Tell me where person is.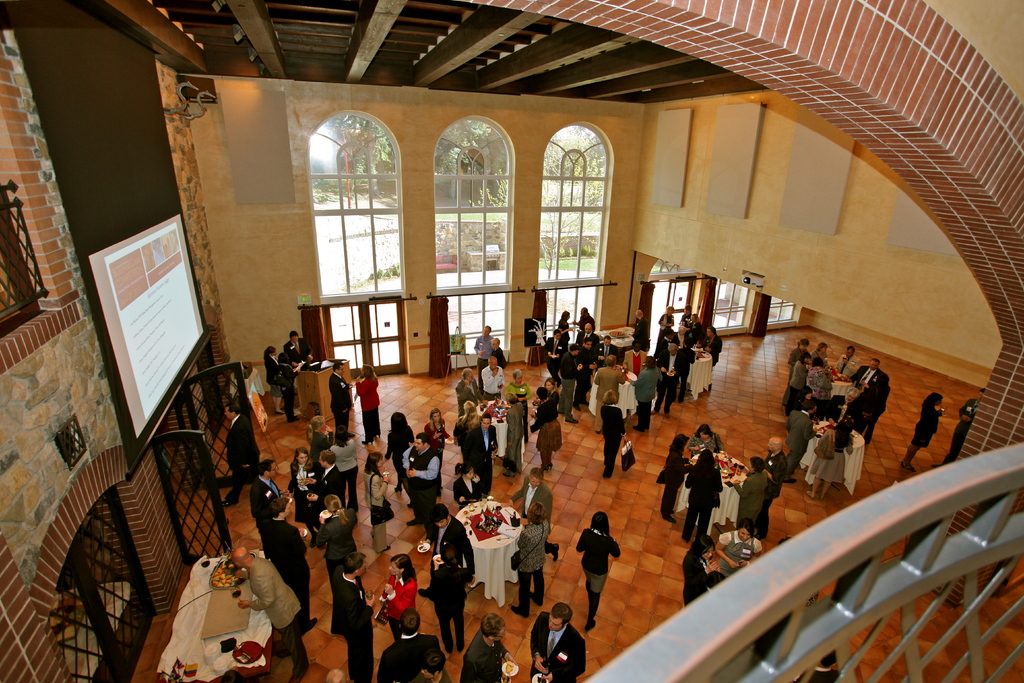
person is at x1=500, y1=469, x2=557, y2=563.
